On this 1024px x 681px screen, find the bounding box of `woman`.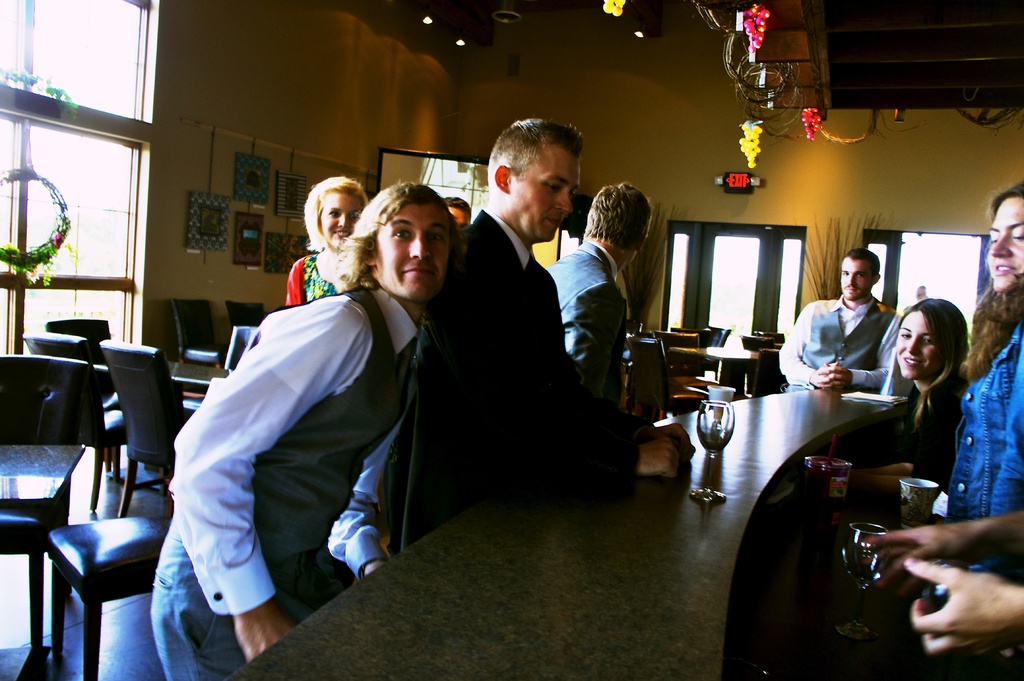
Bounding box: select_region(283, 171, 374, 307).
